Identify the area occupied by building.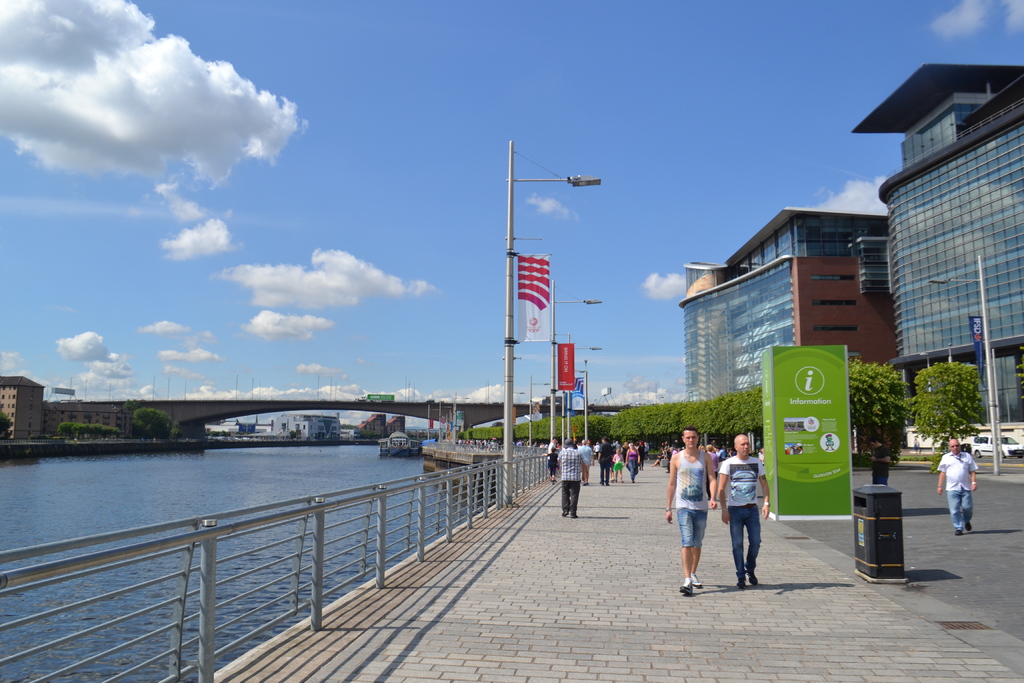
Area: {"x1": 42, "y1": 401, "x2": 136, "y2": 437}.
